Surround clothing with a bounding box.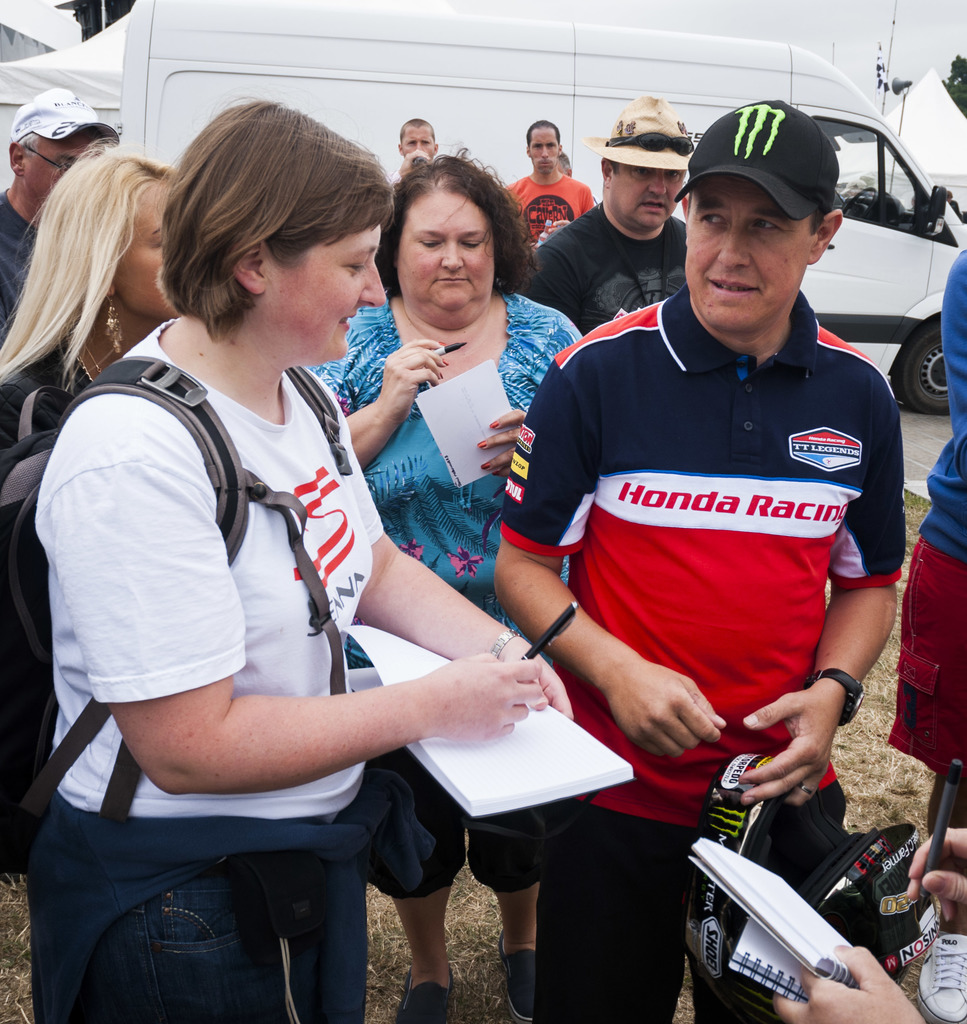
<box>0,182,60,354</box>.
